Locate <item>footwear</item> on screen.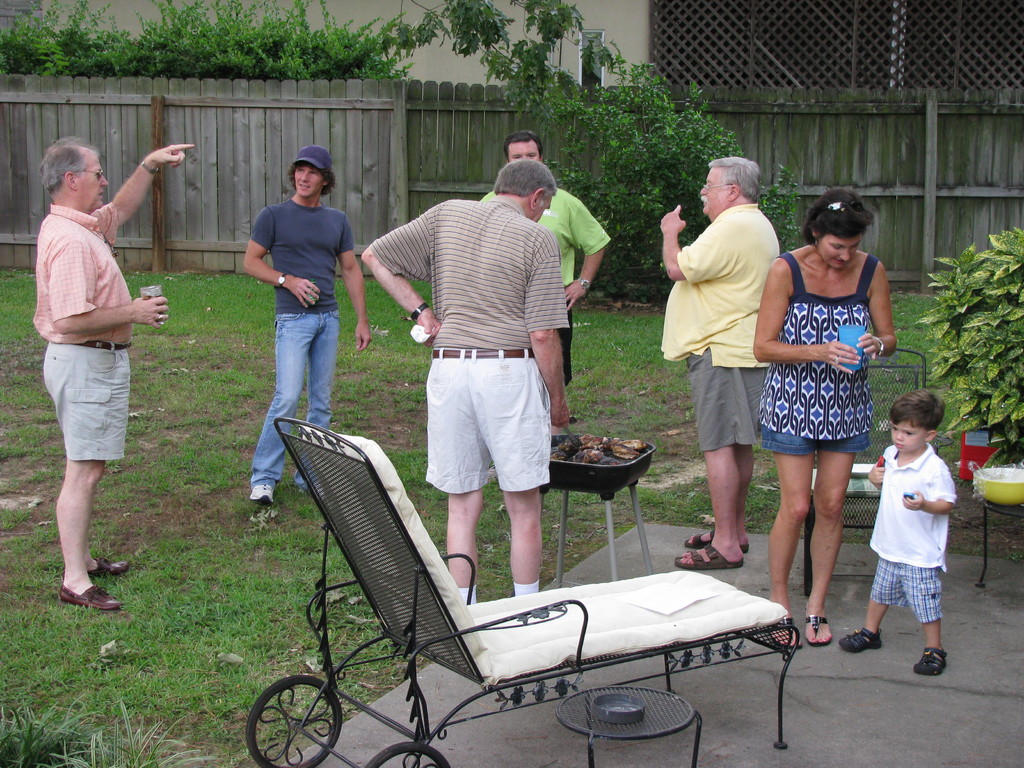
On screen at rect(805, 614, 834, 648).
